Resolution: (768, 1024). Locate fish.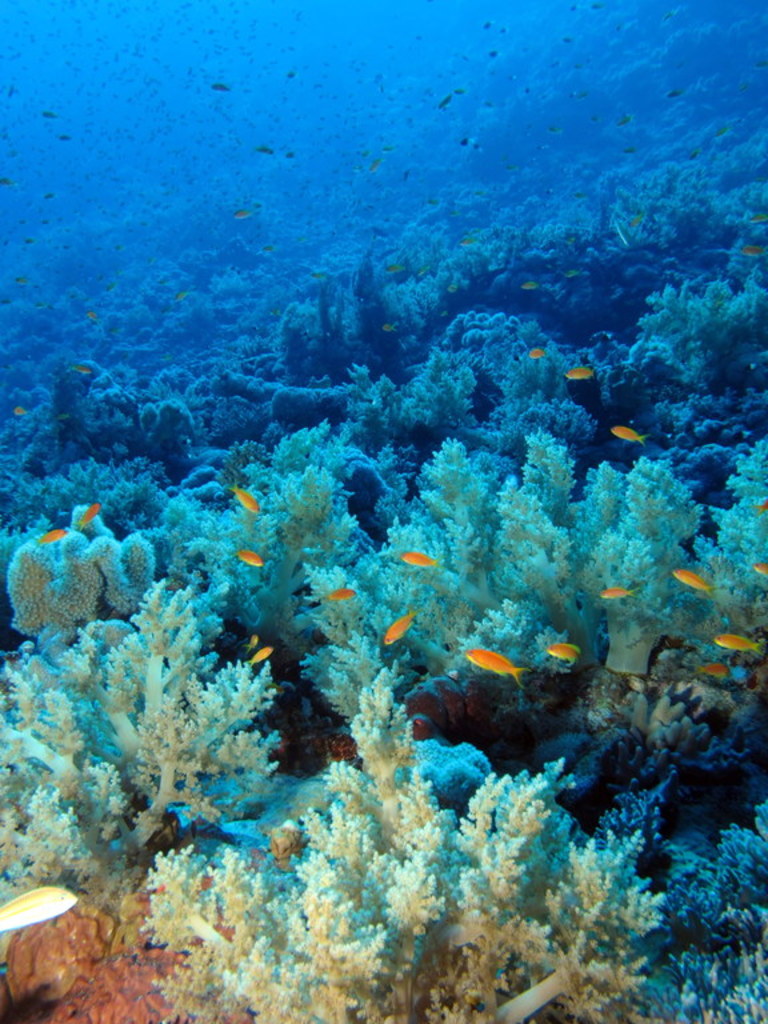
[451, 632, 555, 709].
